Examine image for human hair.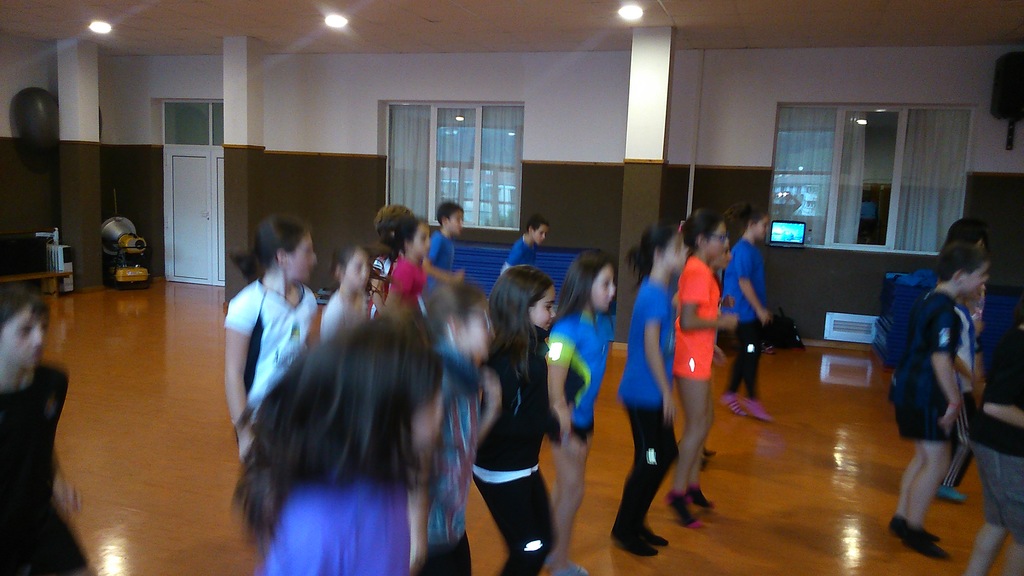
Examination result: x1=553, y1=247, x2=614, y2=338.
